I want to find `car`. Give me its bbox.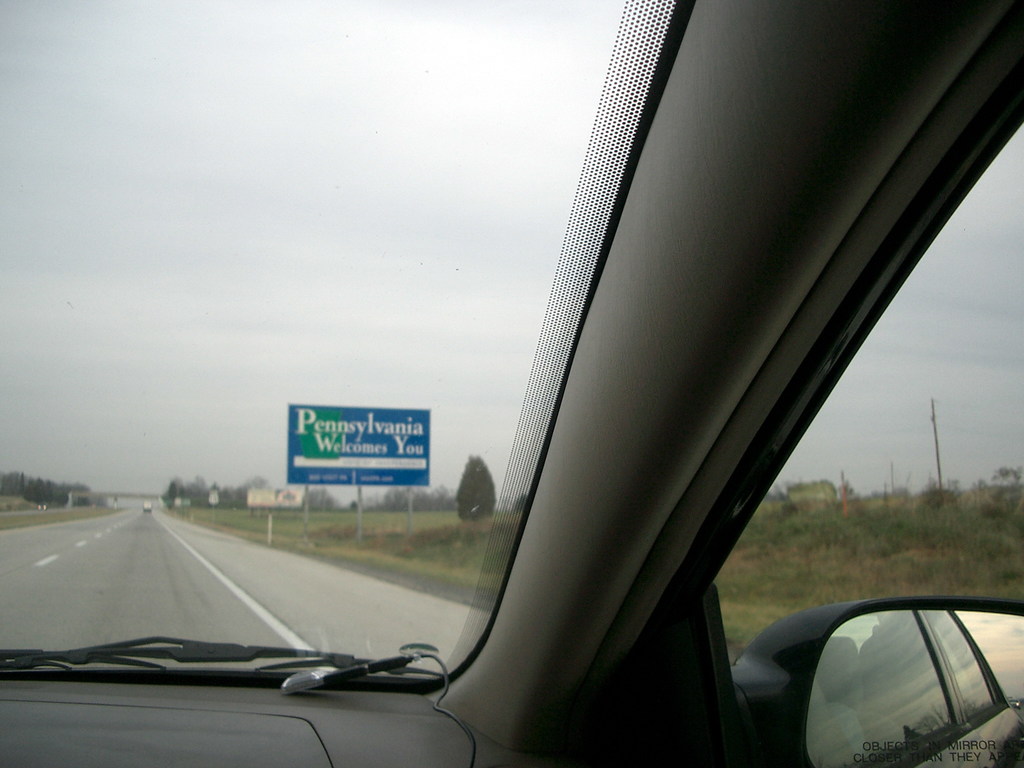
Rect(0, 0, 1023, 767).
